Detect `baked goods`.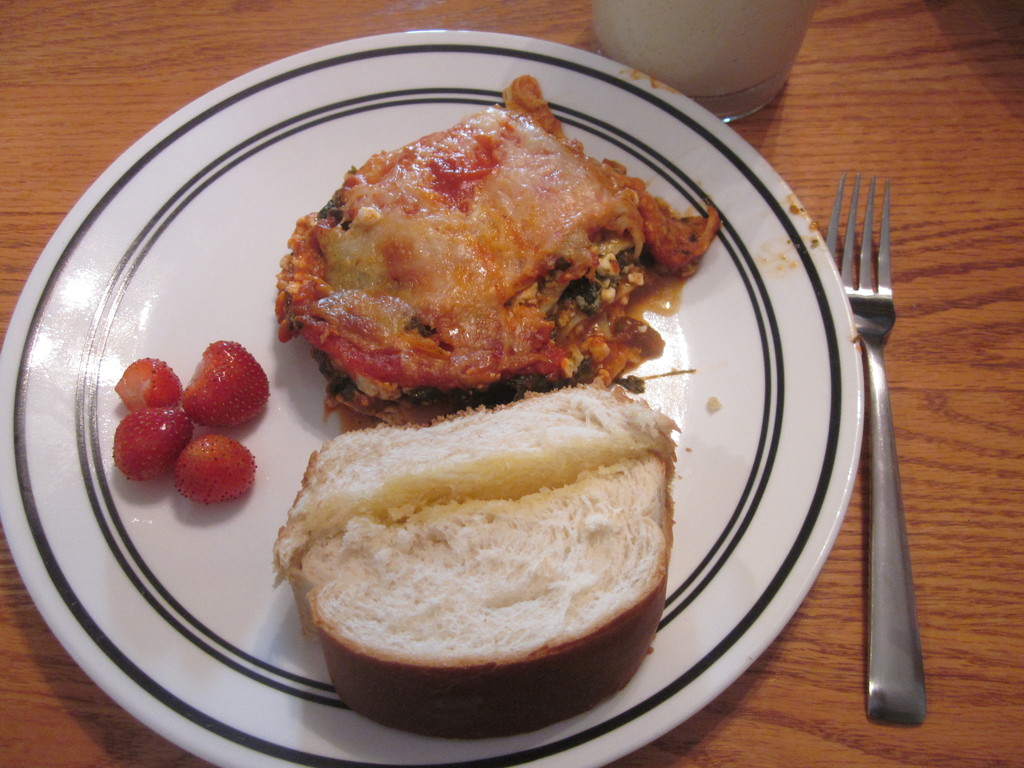
Detected at (x1=278, y1=364, x2=678, y2=740).
